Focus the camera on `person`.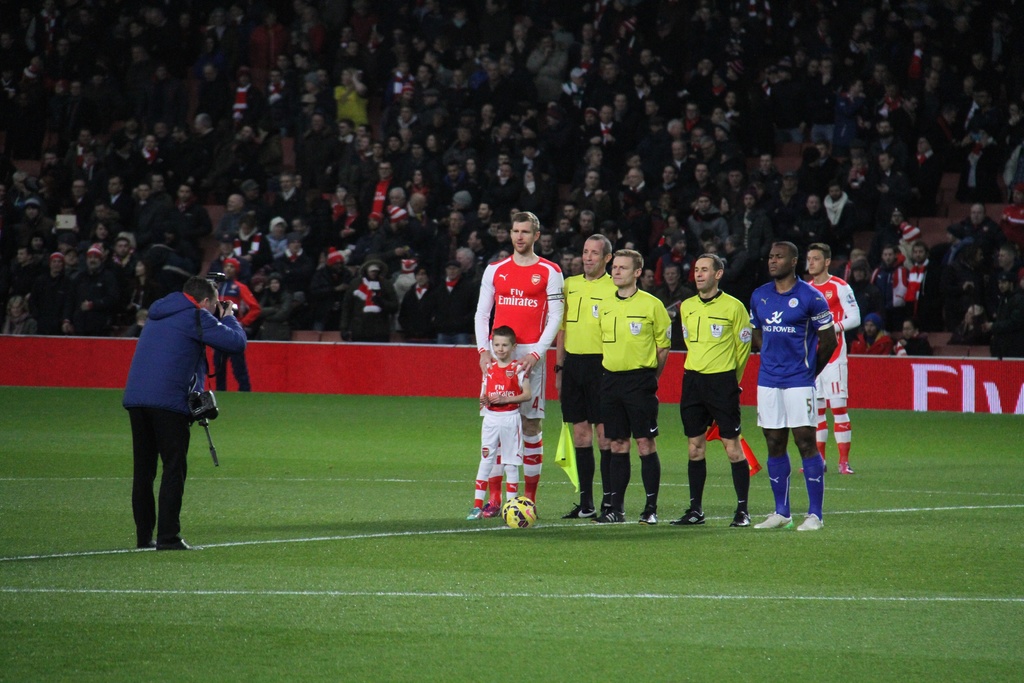
Focus region: [1,0,1023,372].
